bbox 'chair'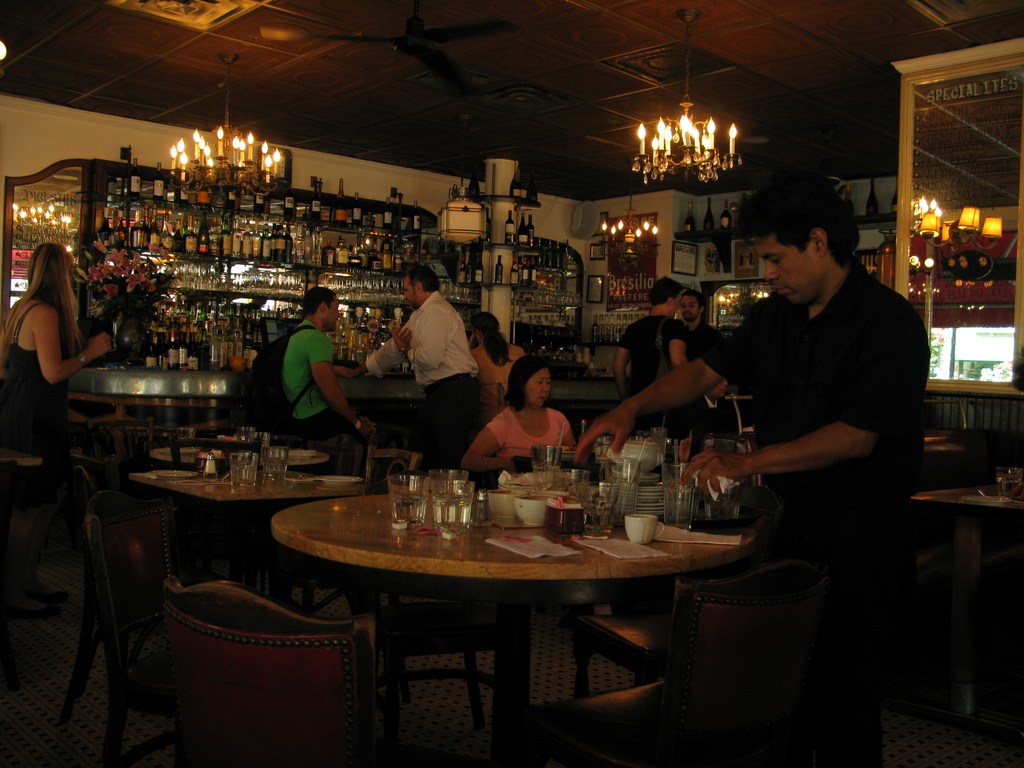
l=365, t=440, r=417, b=492
